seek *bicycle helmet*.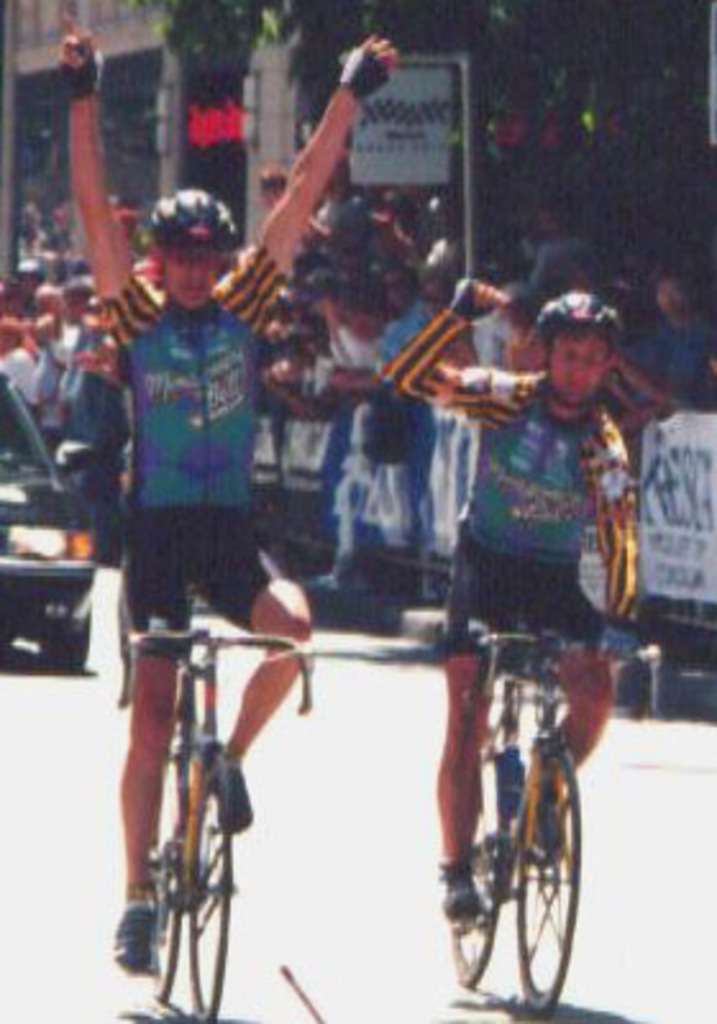
Rect(154, 192, 238, 259).
